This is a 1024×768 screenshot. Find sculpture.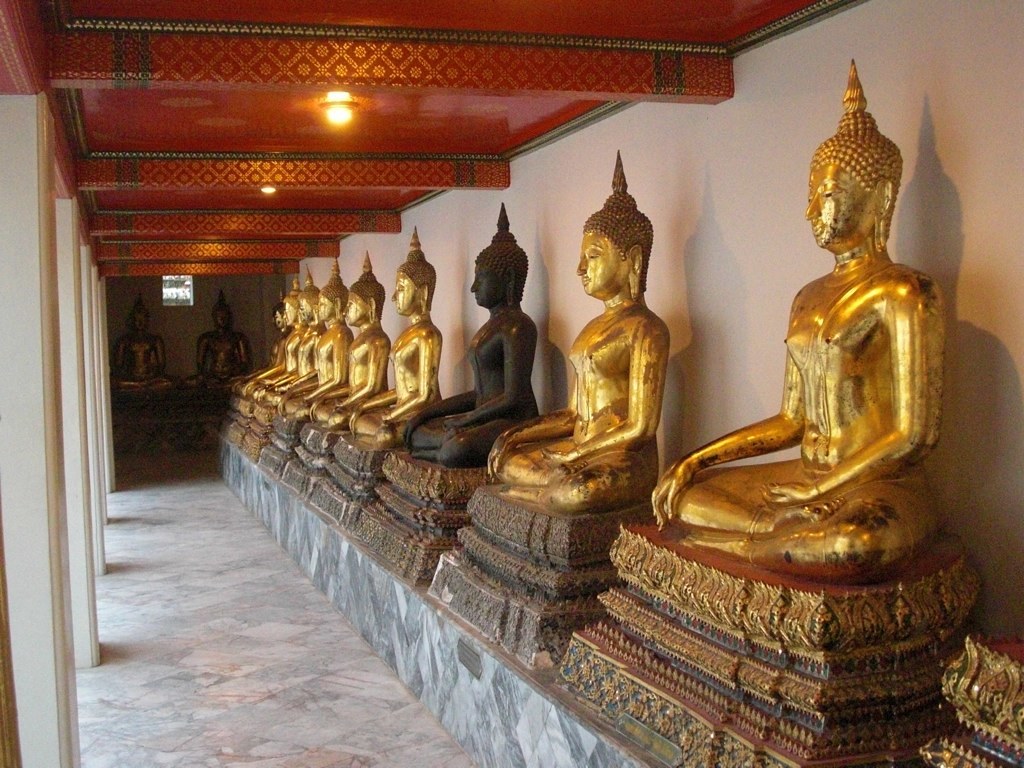
Bounding box: 260,272,344,473.
